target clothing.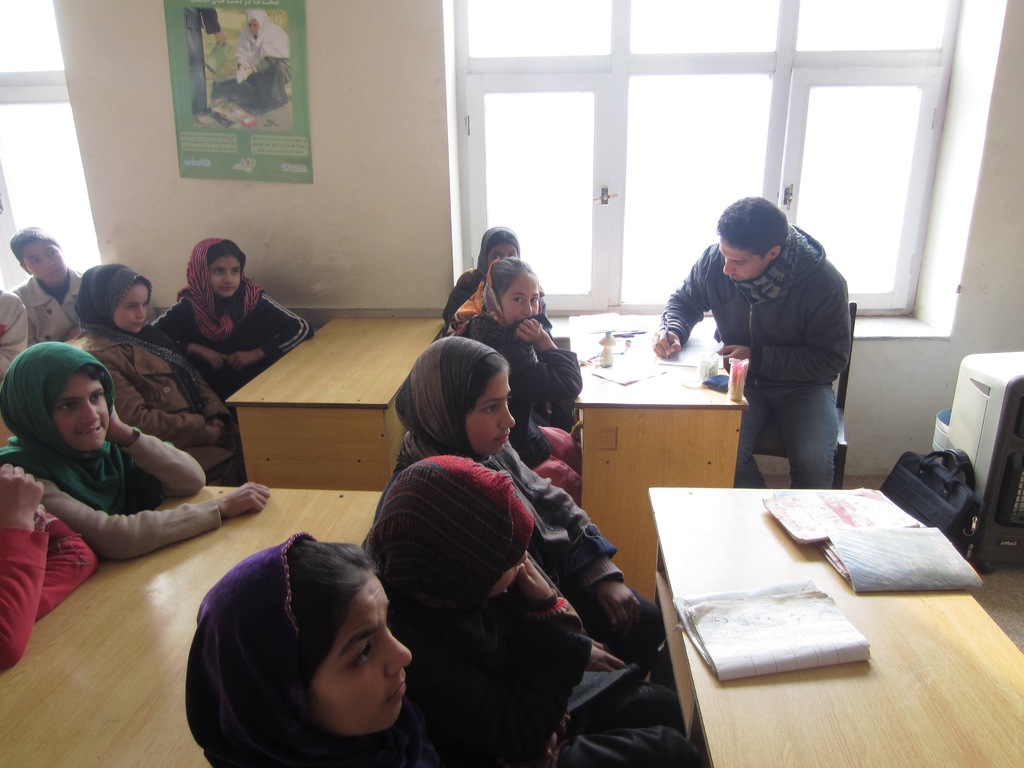
Target region: Rect(236, 6, 291, 105).
